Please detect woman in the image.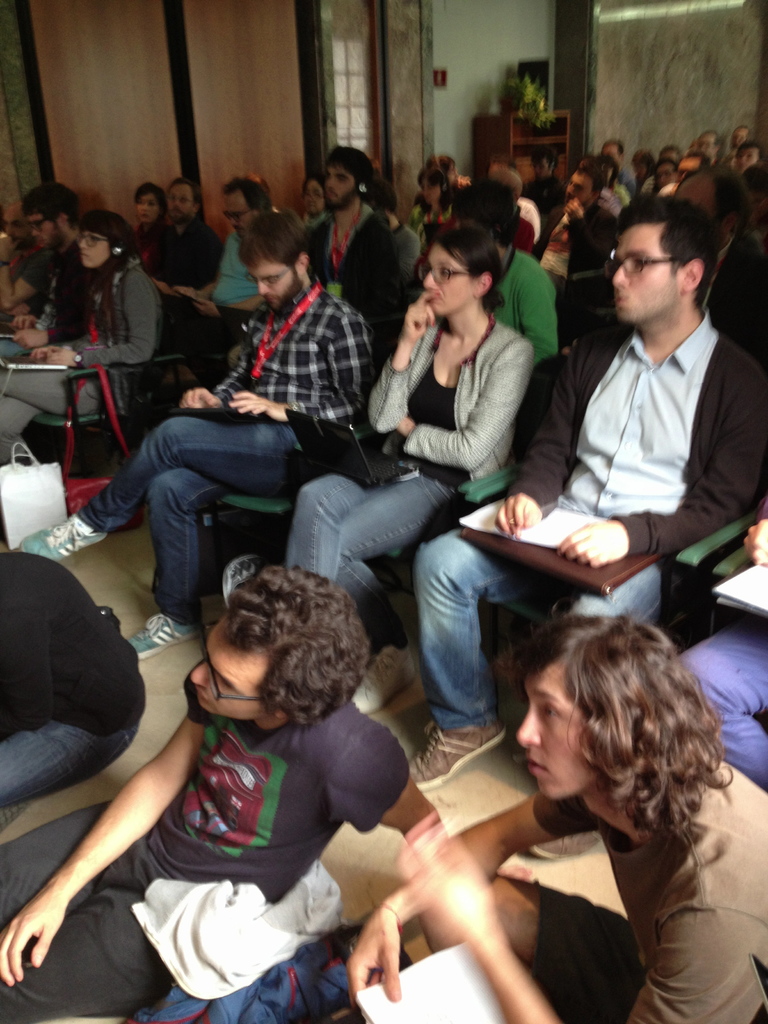
{"left": 0, "top": 218, "right": 170, "bottom": 449}.
